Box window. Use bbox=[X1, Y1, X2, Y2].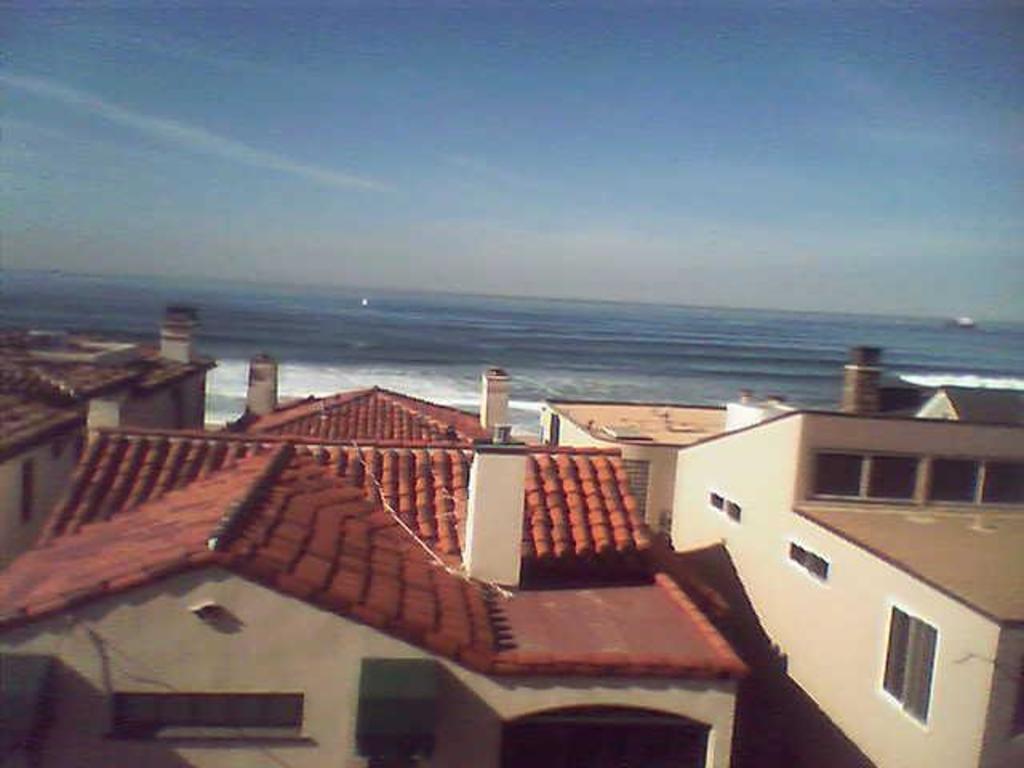
bbox=[805, 451, 864, 496].
